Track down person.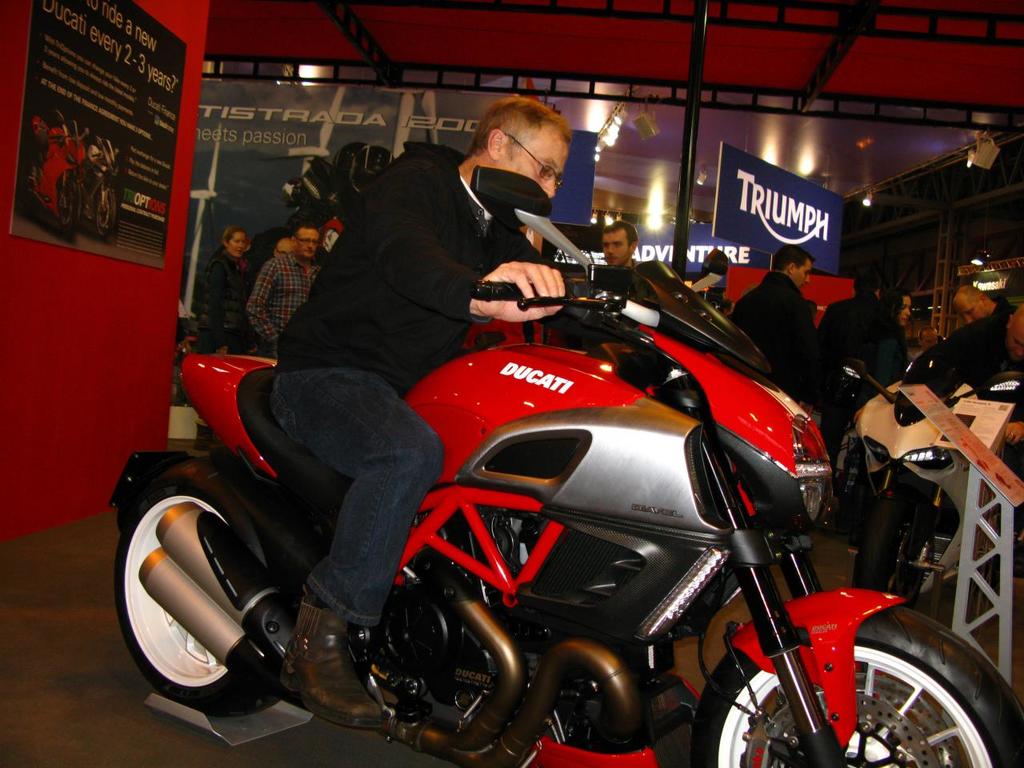
Tracked to x1=596, y1=218, x2=644, y2=290.
